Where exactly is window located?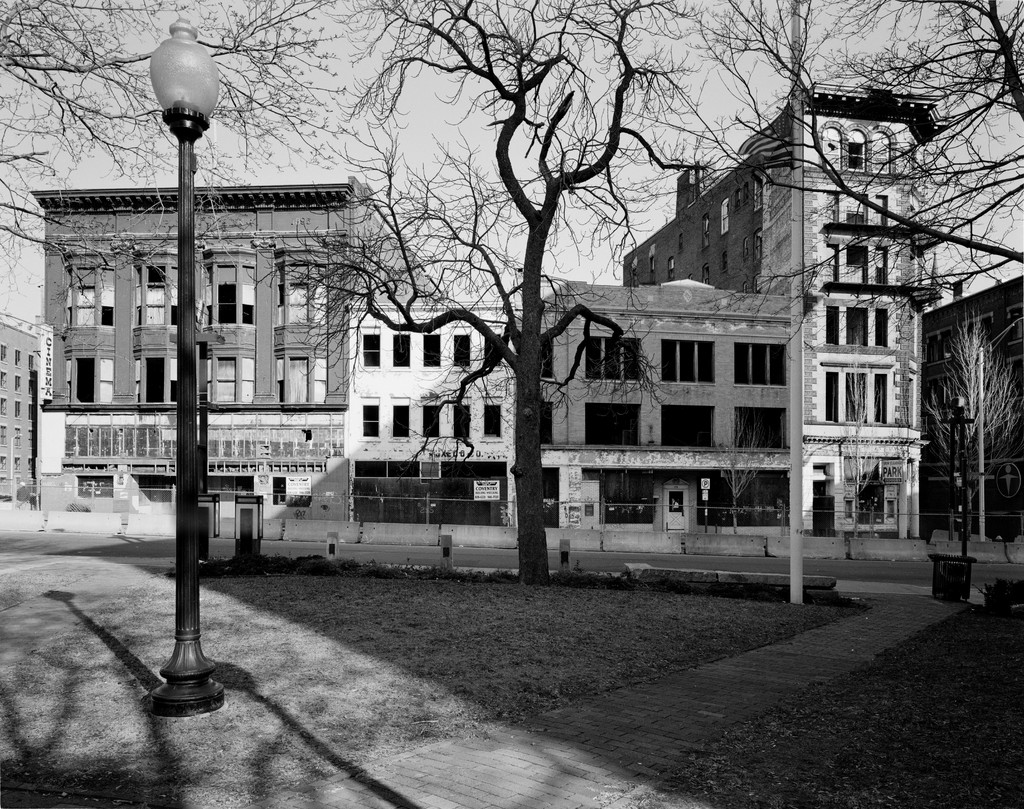
Its bounding box is (63, 269, 116, 331).
